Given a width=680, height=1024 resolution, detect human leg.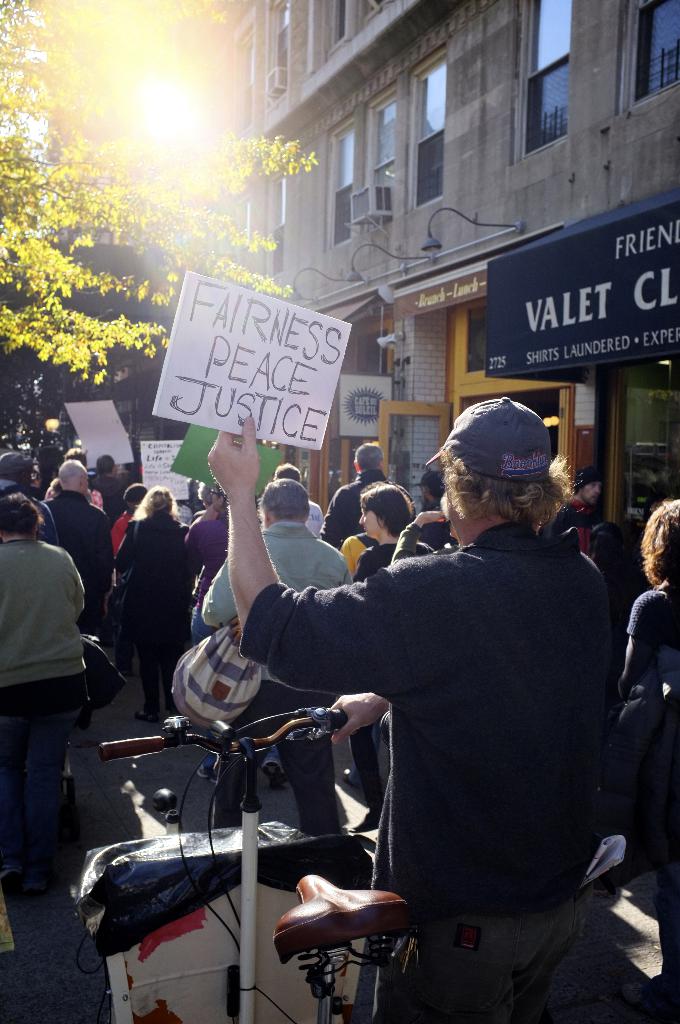
(x1=0, y1=678, x2=86, y2=897).
